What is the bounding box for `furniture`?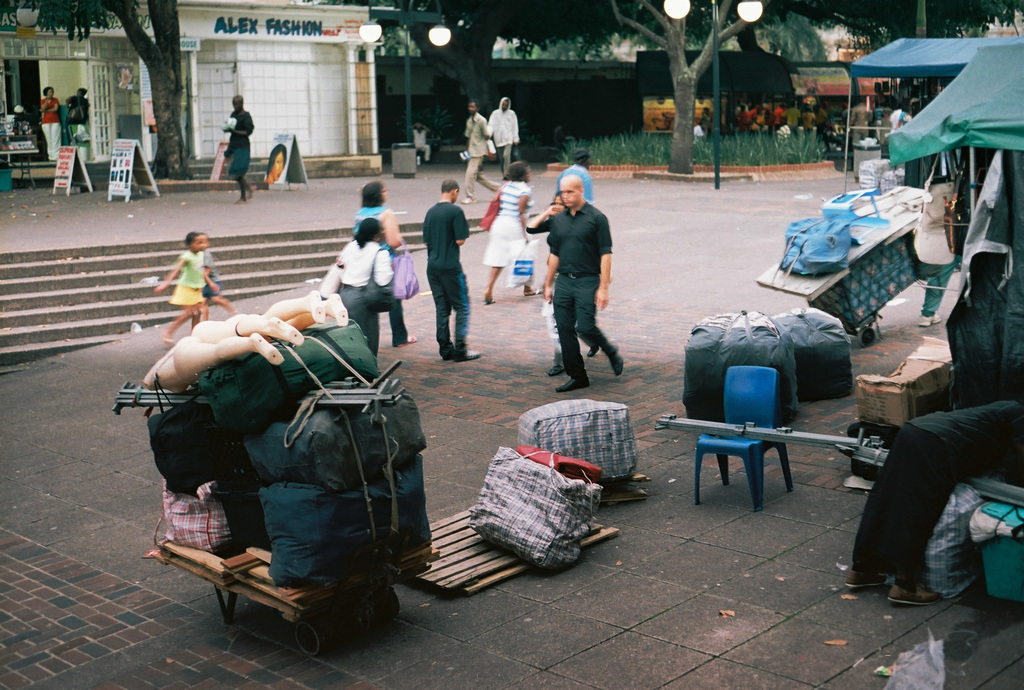
0:145:40:190.
